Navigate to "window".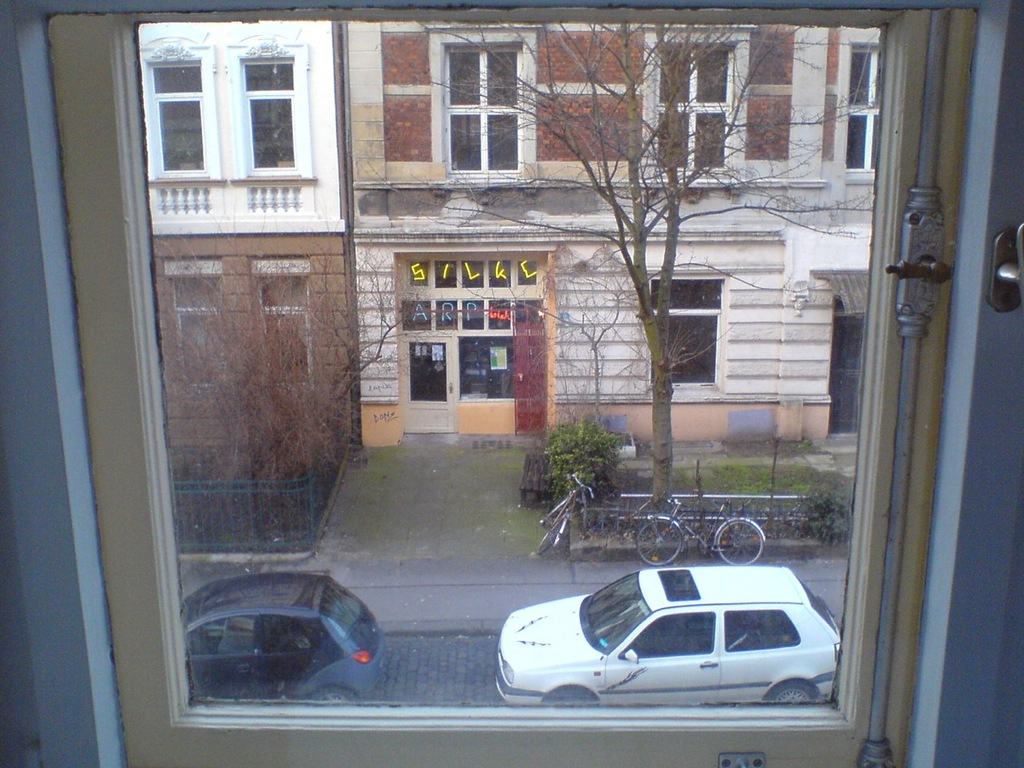
Navigation target: bbox(646, 26, 770, 200).
